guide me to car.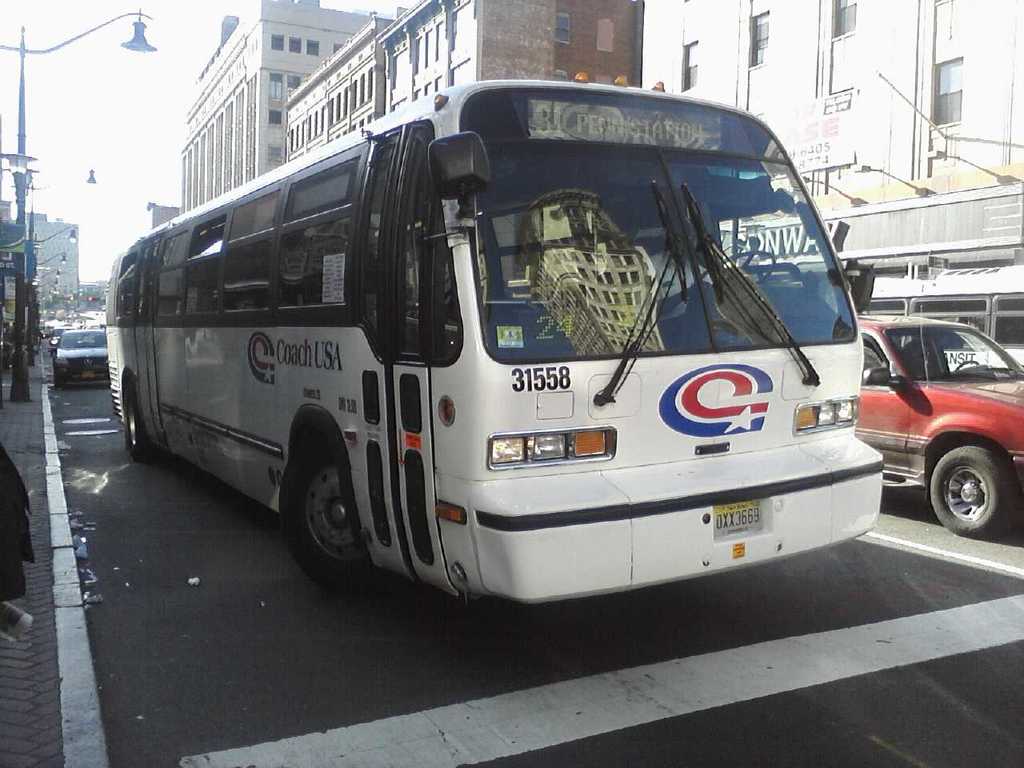
Guidance: x1=858 y1=310 x2=1023 y2=538.
